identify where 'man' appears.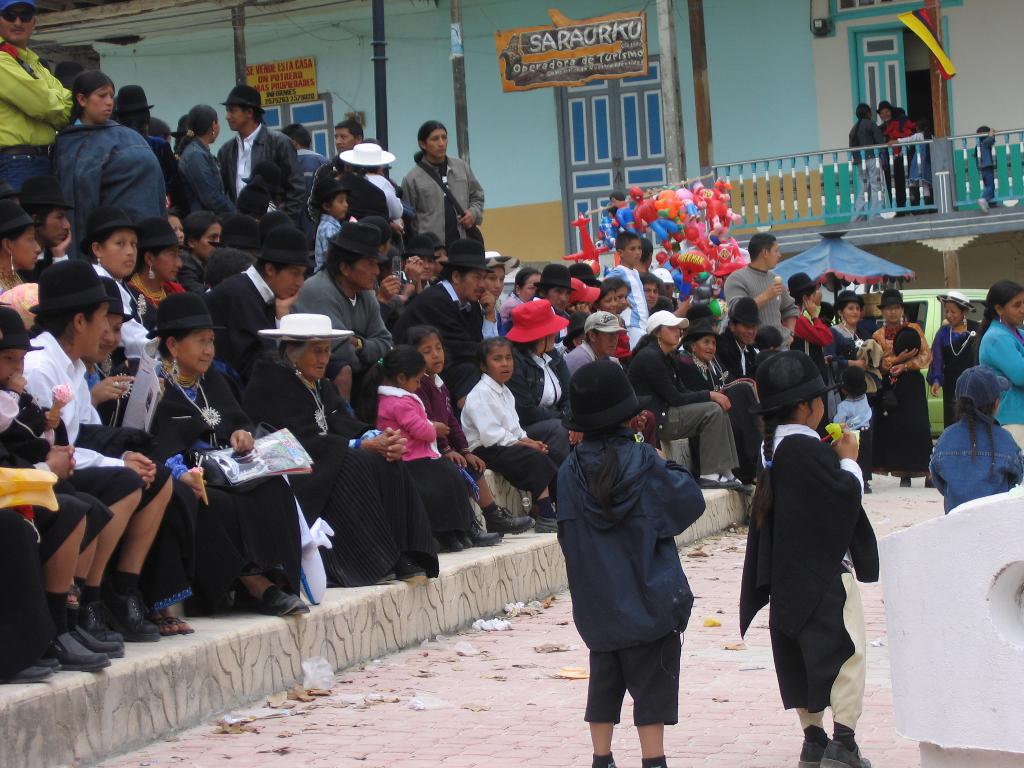
Appears at x1=722 y1=238 x2=797 y2=346.
